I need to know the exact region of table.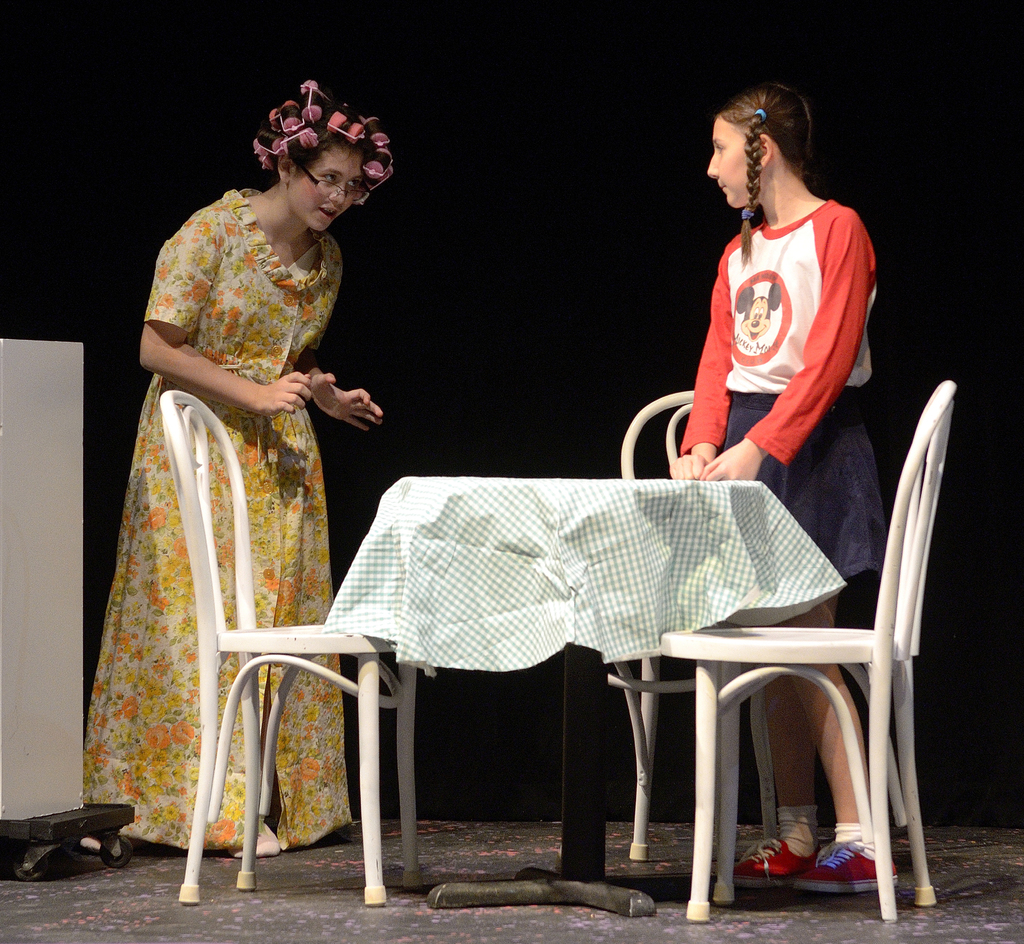
Region: rect(258, 475, 911, 890).
